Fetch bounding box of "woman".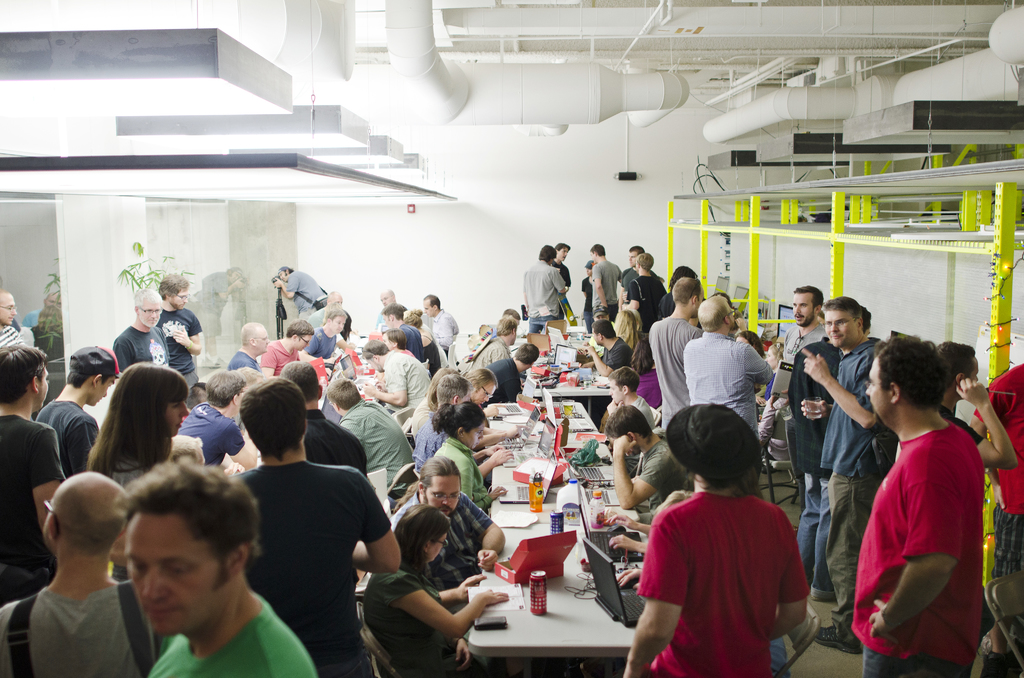
Bbox: 631, 337, 668, 408.
